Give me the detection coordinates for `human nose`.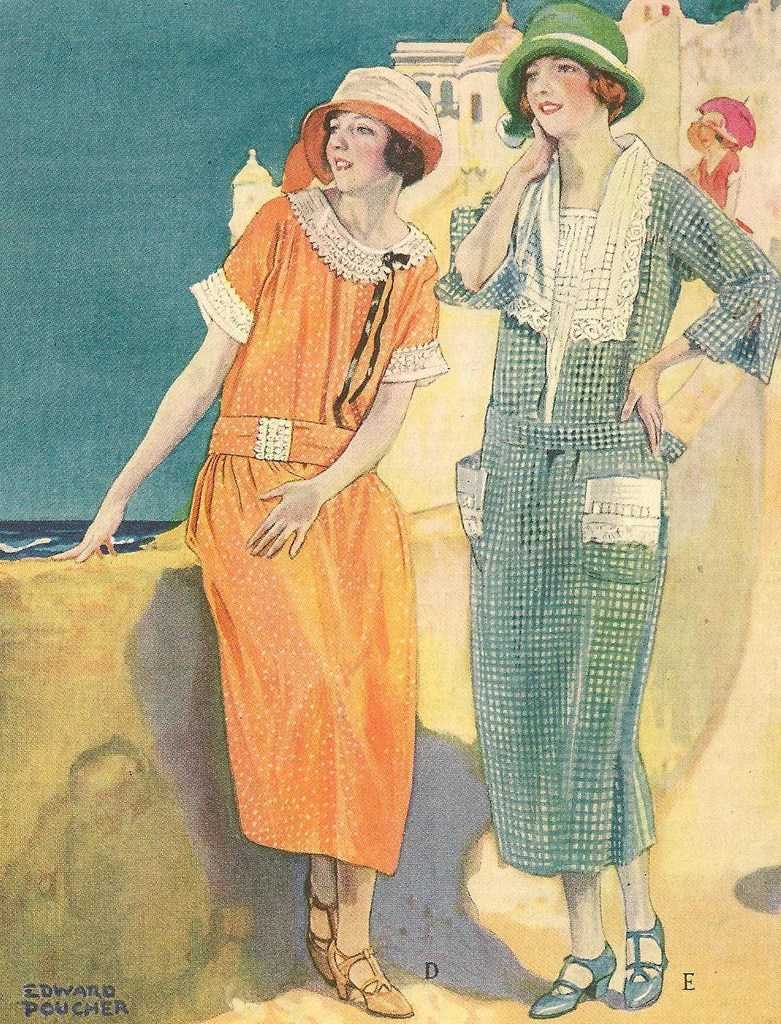
bbox=[327, 125, 350, 150].
